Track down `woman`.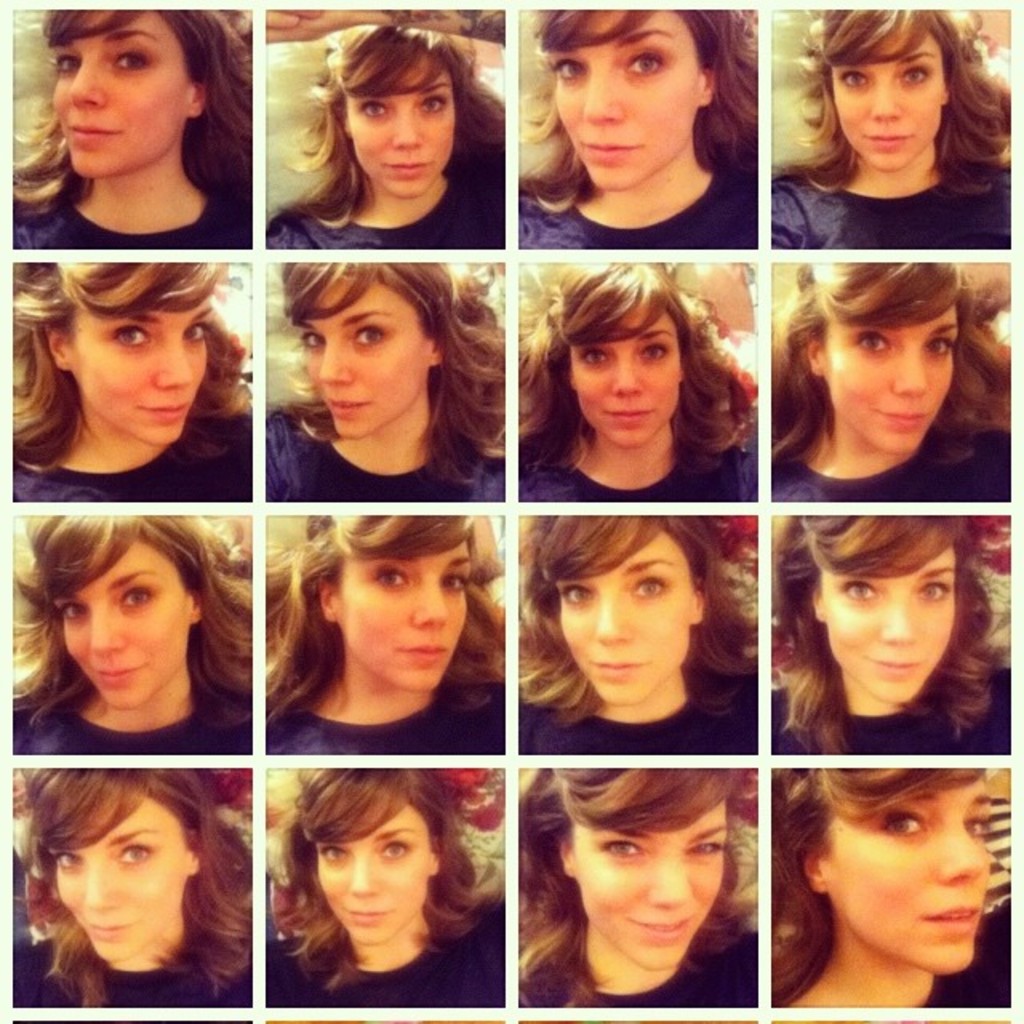
Tracked to bbox=(773, 251, 1008, 501).
